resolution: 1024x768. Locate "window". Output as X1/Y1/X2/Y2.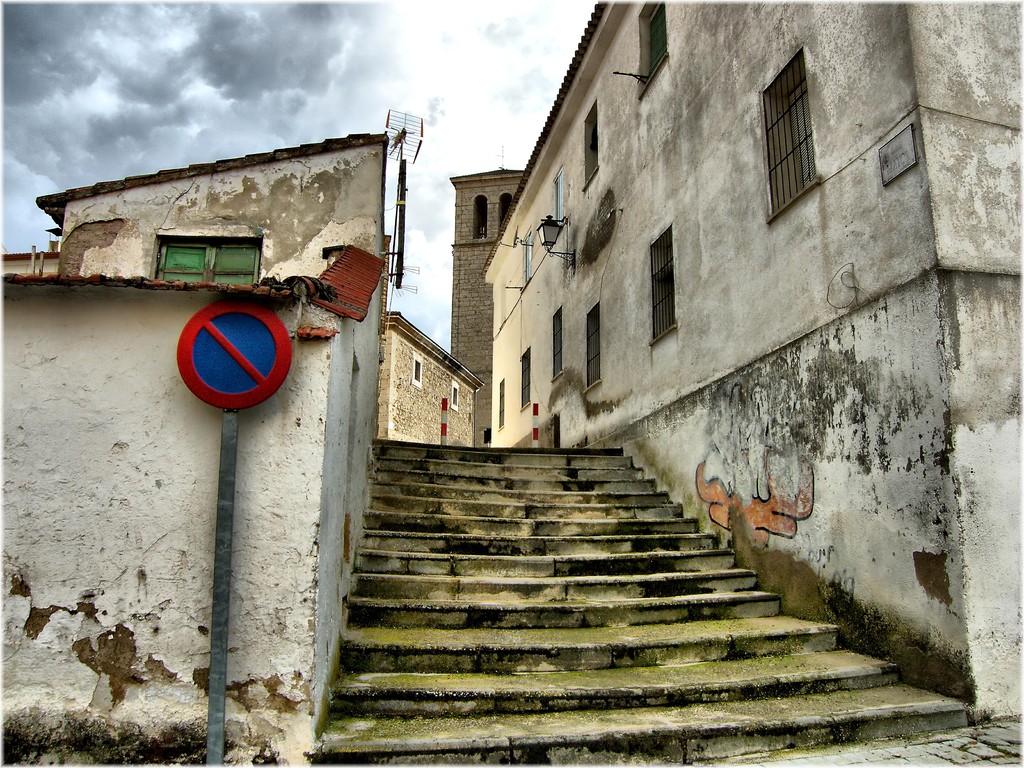
648/0/671/77.
